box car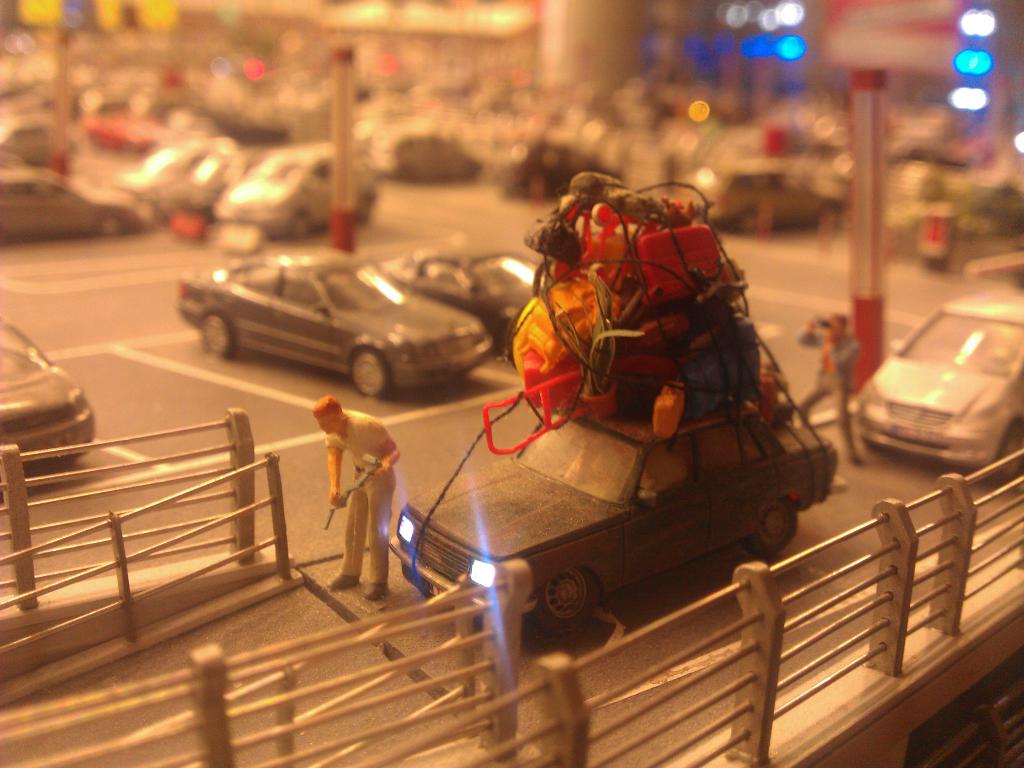
bbox=[686, 161, 844, 236]
